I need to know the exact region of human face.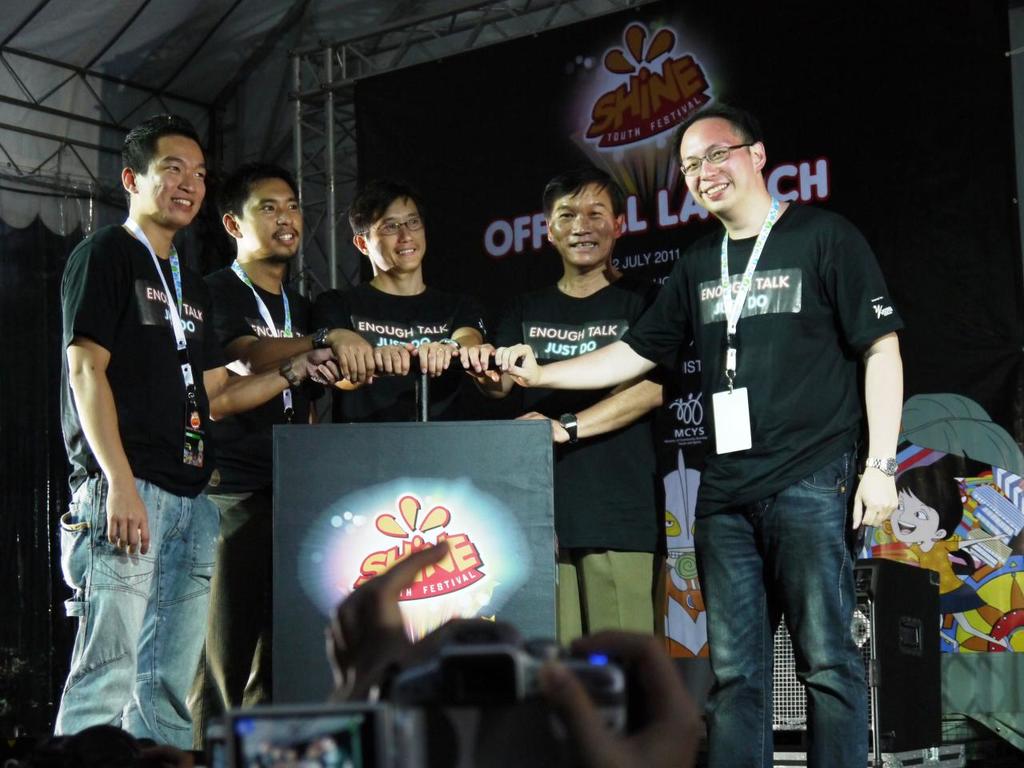
Region: locate(135, 132, 205, 222).
